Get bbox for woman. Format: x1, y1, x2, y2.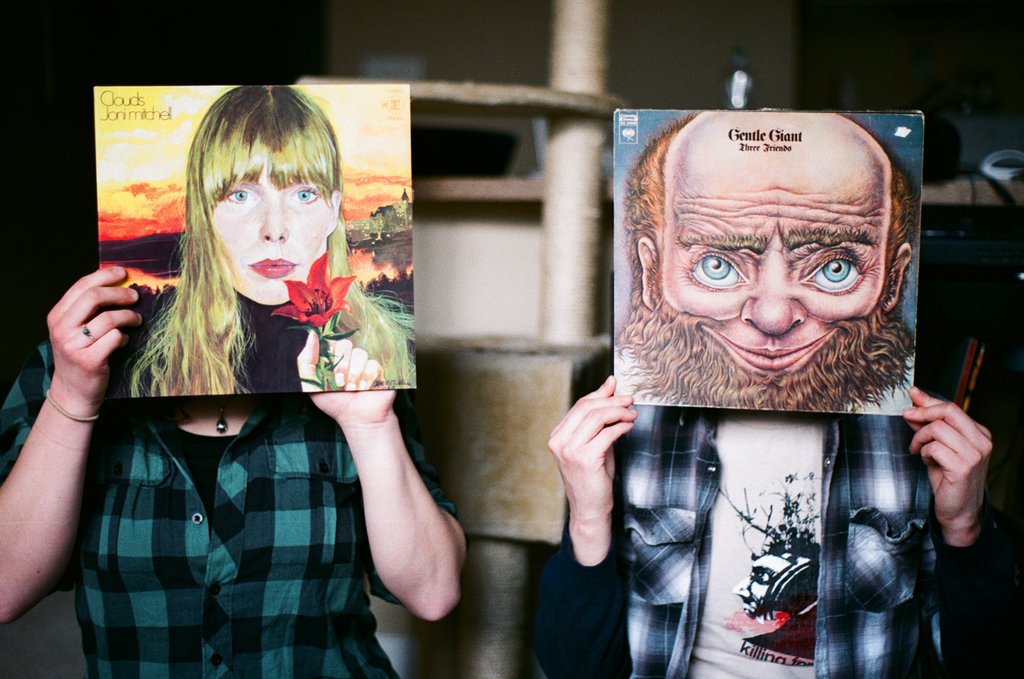
134, 86, 419, 401.
